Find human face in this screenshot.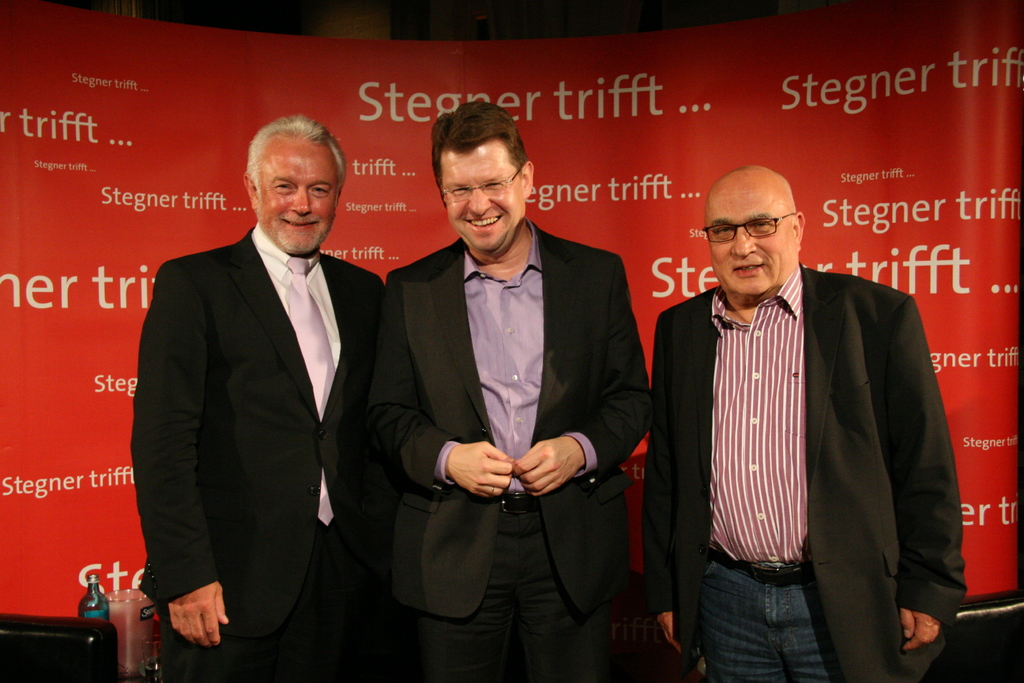
The bounding box for human face is [left=448, top=156, right=522, bottom=252].
